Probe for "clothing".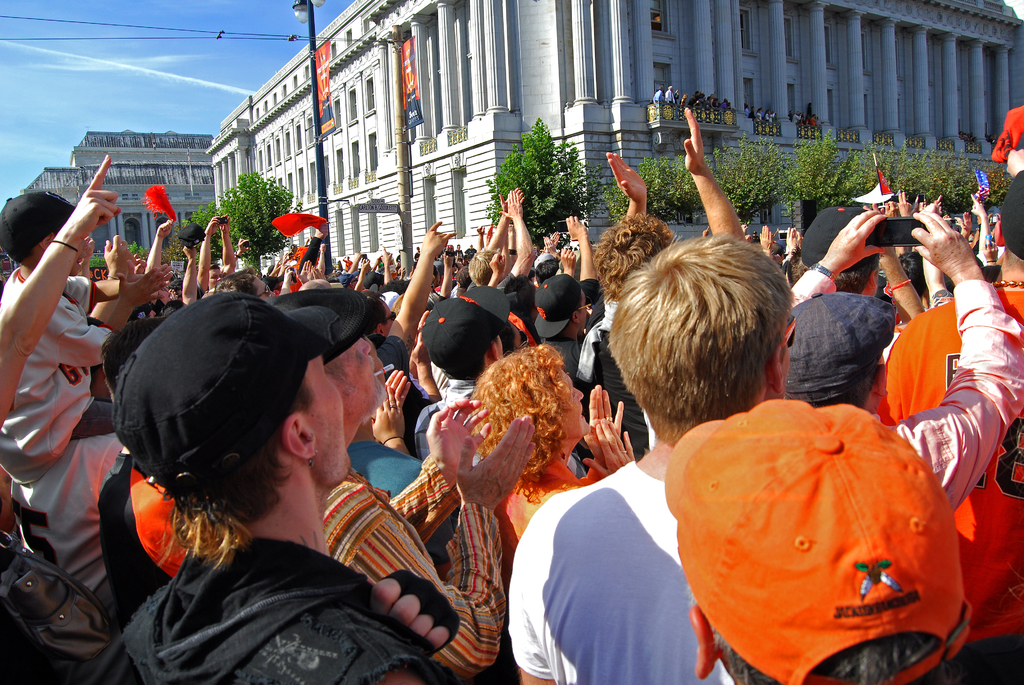
Probe result: (x1=86, y1=294, x2=405, y2=658).
